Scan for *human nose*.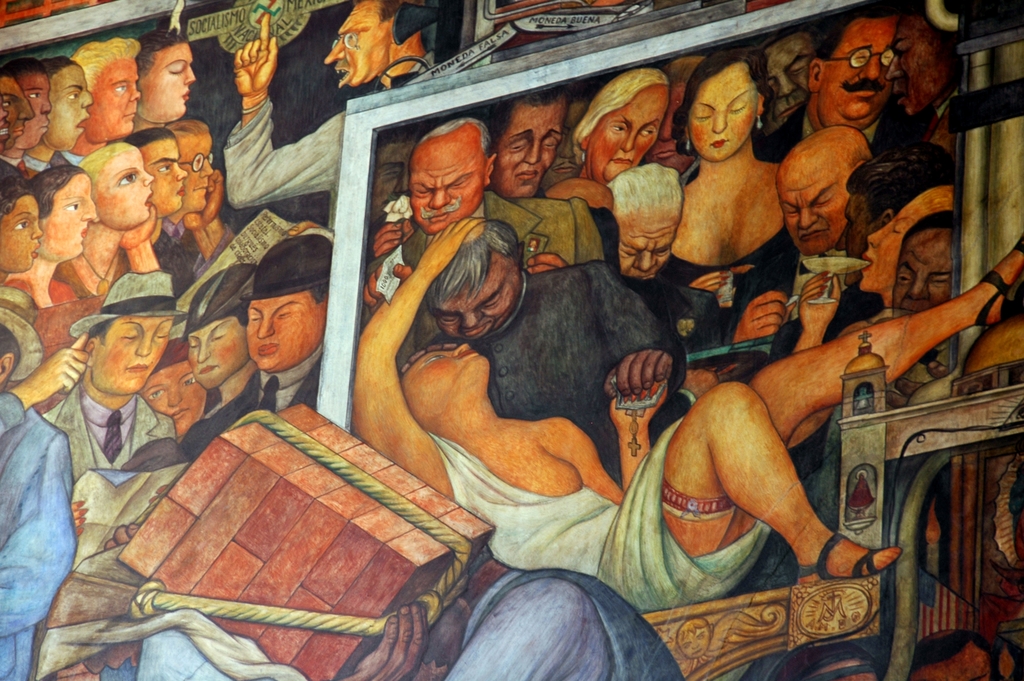
Scan result: (x1=525, y1=142, x2=541, y2=167).
